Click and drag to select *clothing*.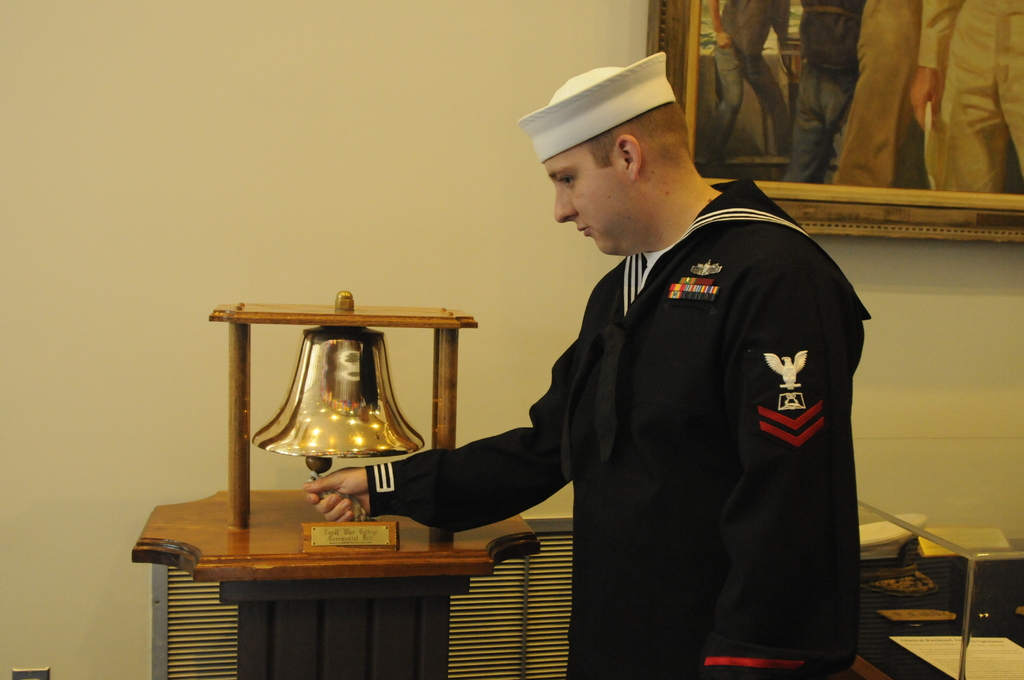
Selection: {"left": 693, "top": 49, "right": 847, "bottom": 191}.
